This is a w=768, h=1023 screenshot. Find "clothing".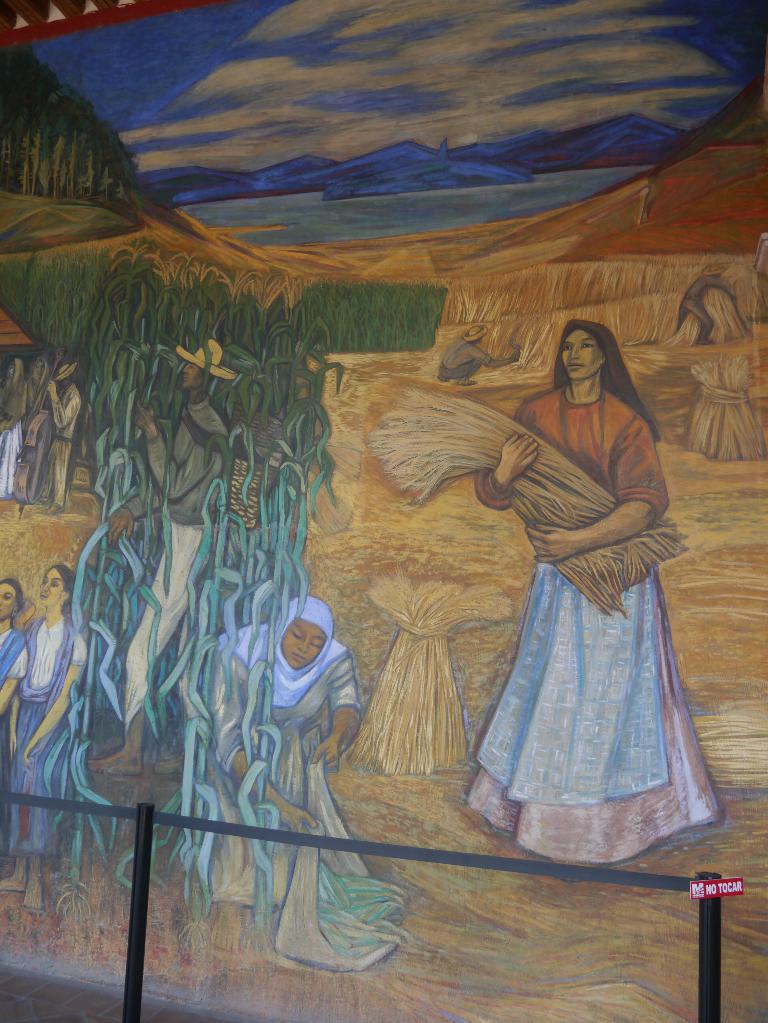
Bounding box: pyautogui.locateOnScreen(6, 619, 90, 860).
